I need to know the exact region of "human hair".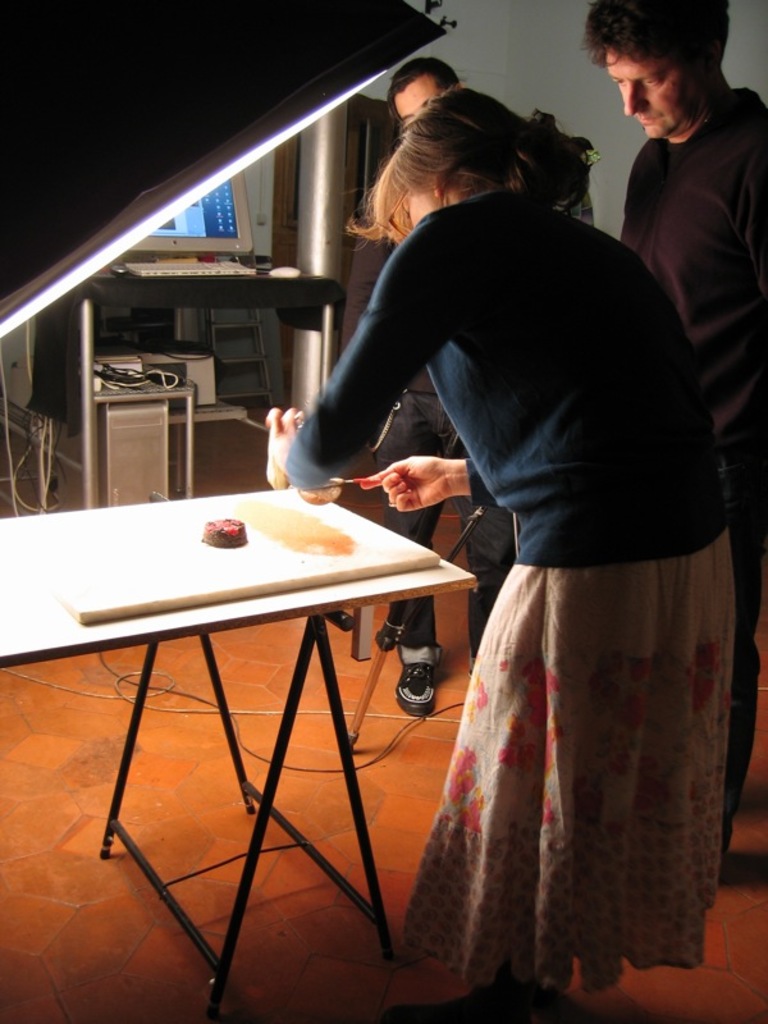
Region: box(579, 0, 730, 69).
